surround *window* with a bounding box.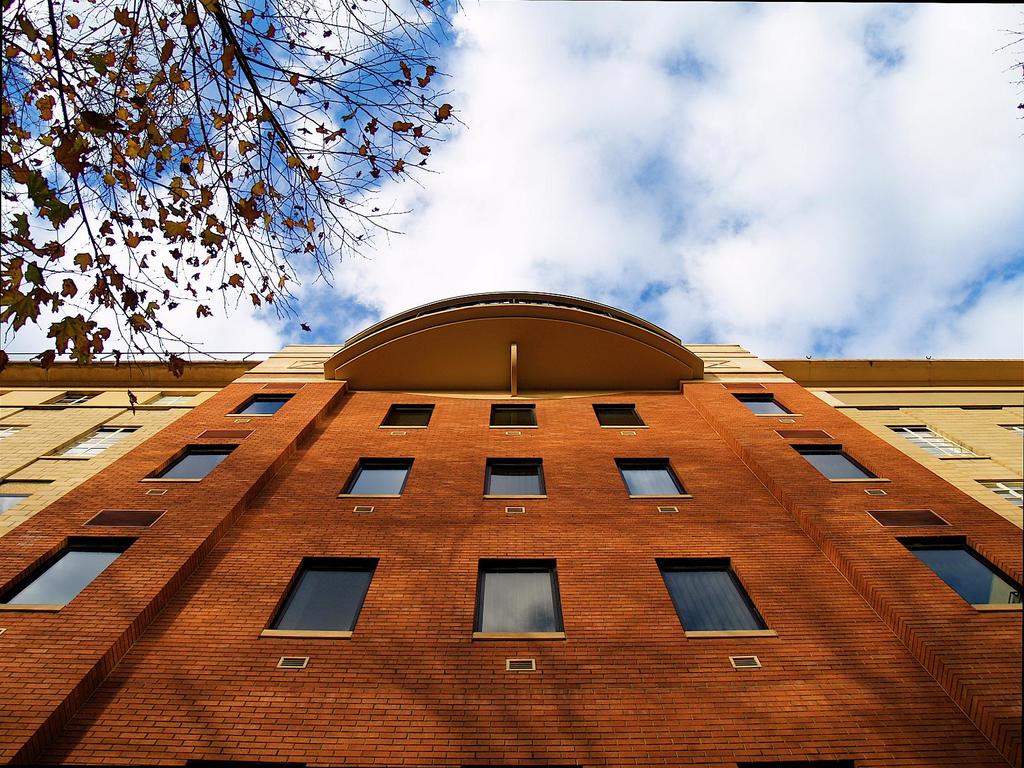
bbox=[385, 404, 432, 428].
